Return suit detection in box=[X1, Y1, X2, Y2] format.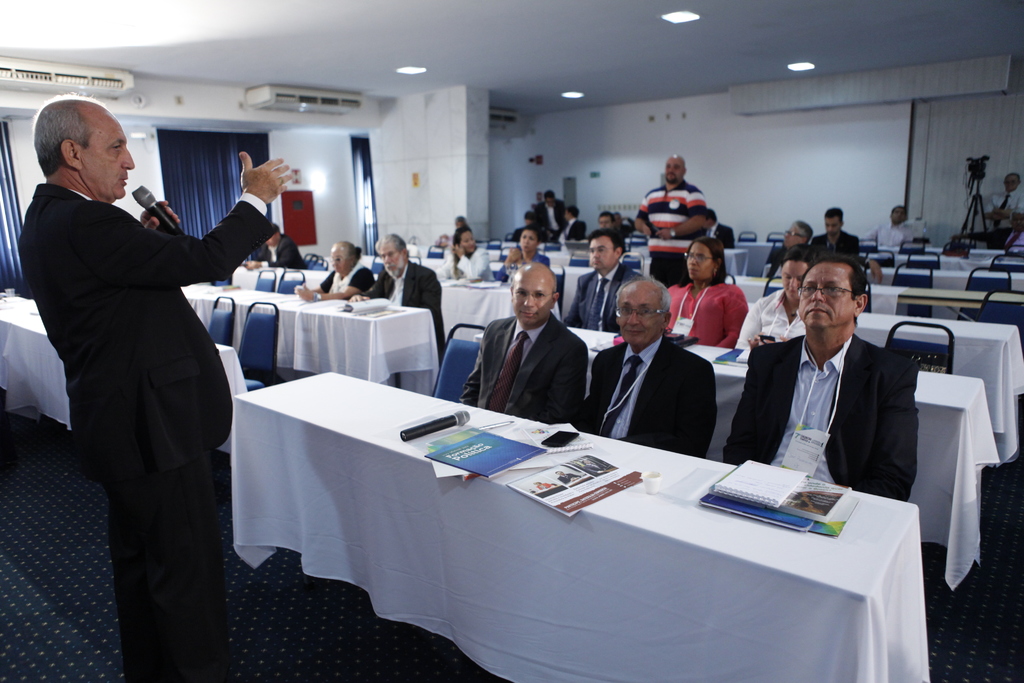
box=[721, 332, 916, 500].
